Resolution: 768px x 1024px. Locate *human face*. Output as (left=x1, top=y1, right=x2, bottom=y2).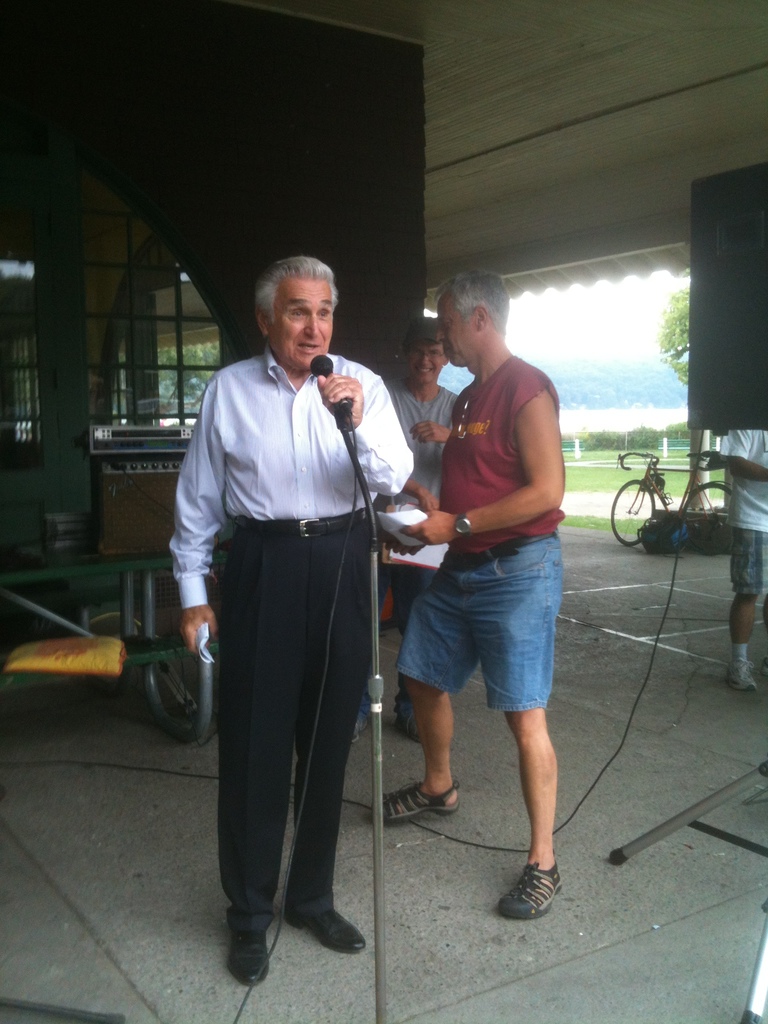
(left=273, top=275, right=333, bottom=371).
